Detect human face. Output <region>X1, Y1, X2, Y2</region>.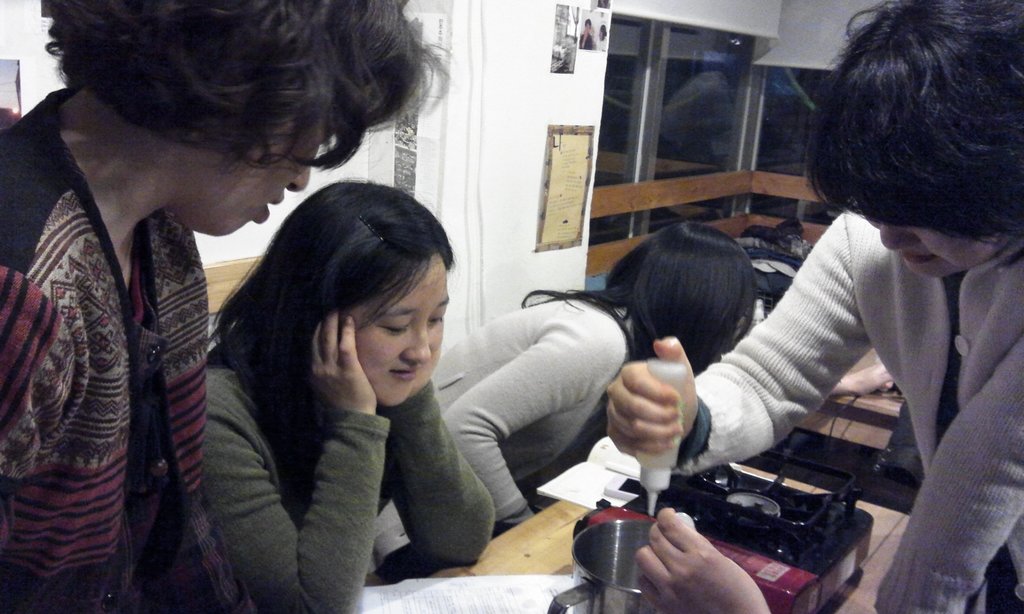
<region>358, 256, 451, 408</region>.
